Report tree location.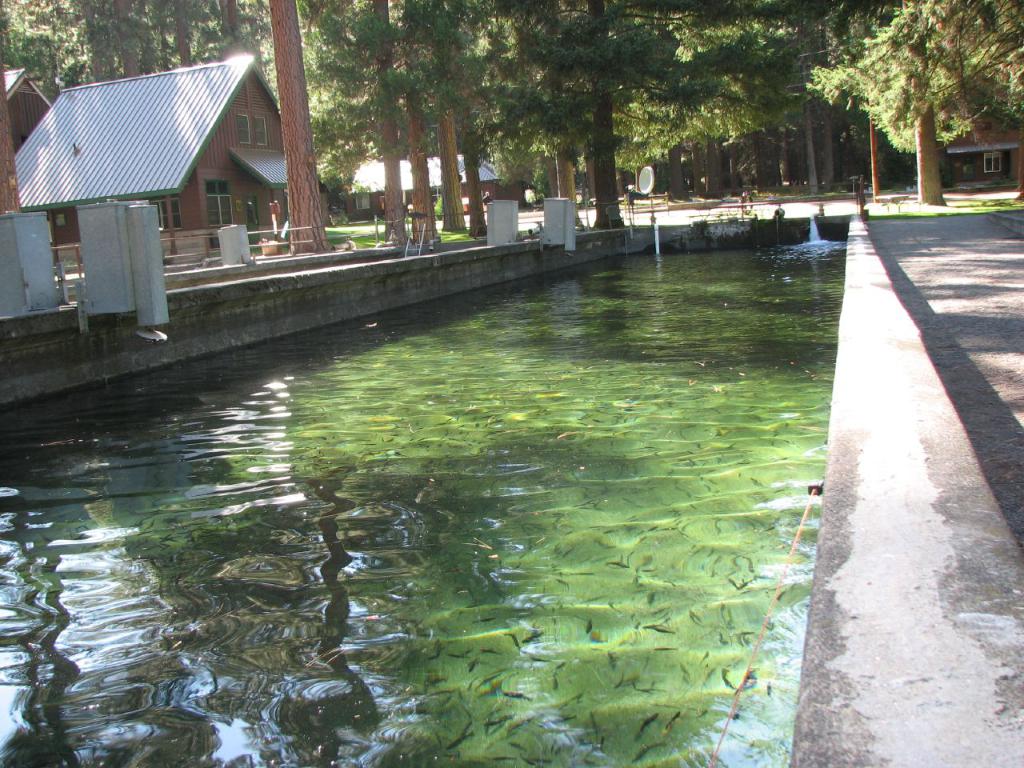
Report: rect(857, 0, 894, 210).
